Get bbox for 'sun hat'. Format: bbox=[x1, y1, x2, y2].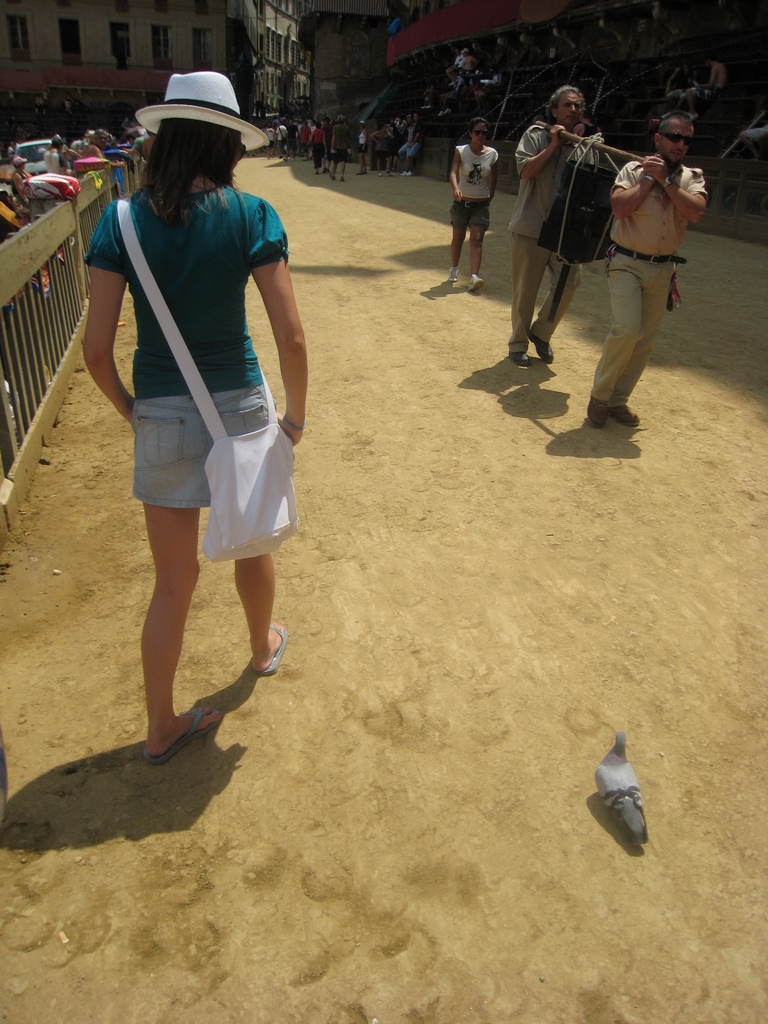
bbox=[136, 71, 272, 152].
